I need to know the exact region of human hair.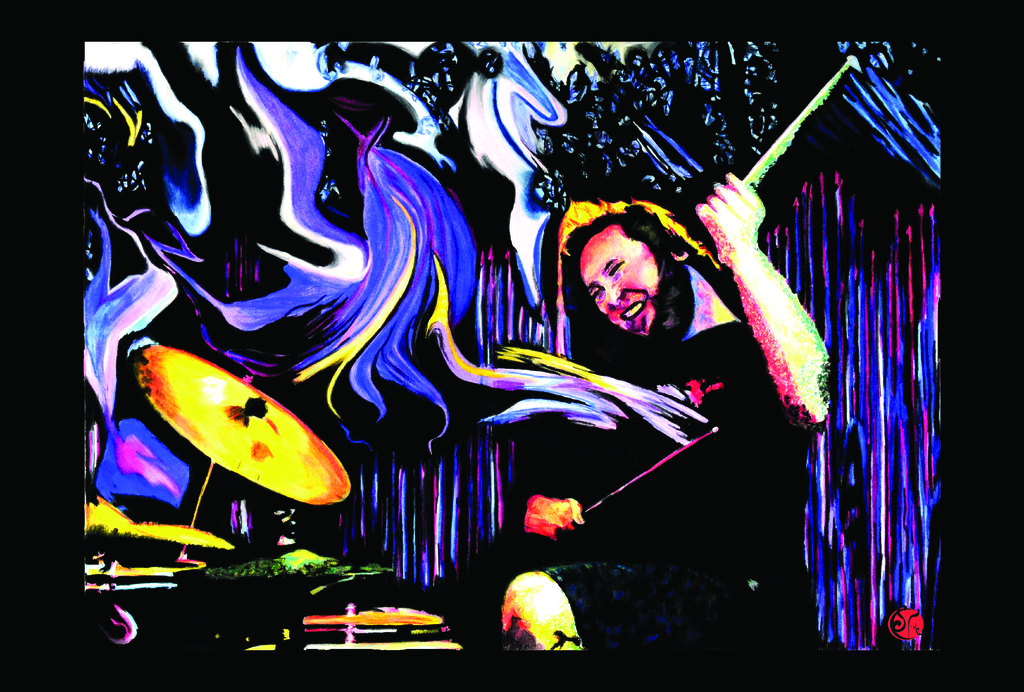
Region: l=561, t=200, r=710, b=304.
